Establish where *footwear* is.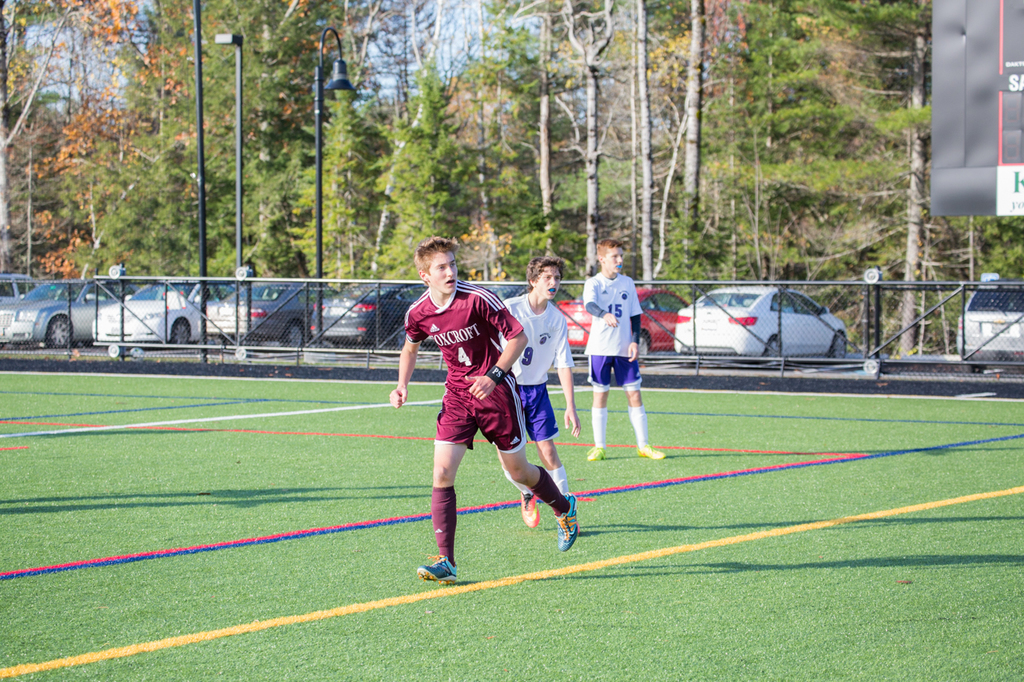
Established at (552,489,584,556).
